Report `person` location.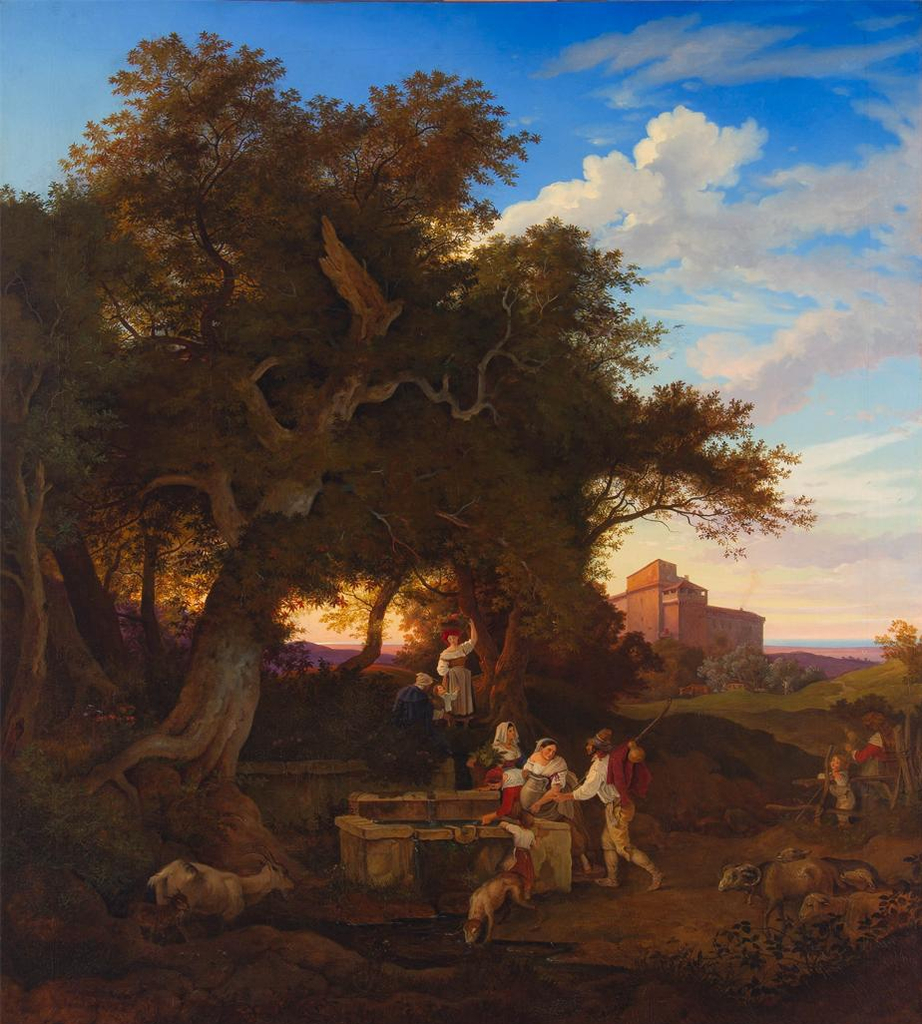
Report: [520, 731, 567, 818].
